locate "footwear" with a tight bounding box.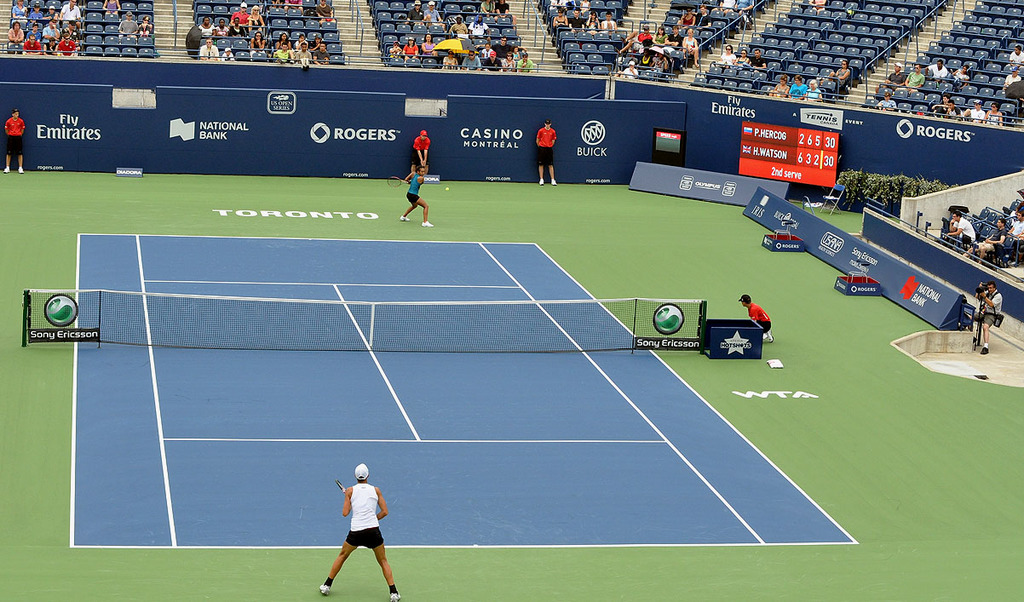
region(18, 169, 23, 174).
